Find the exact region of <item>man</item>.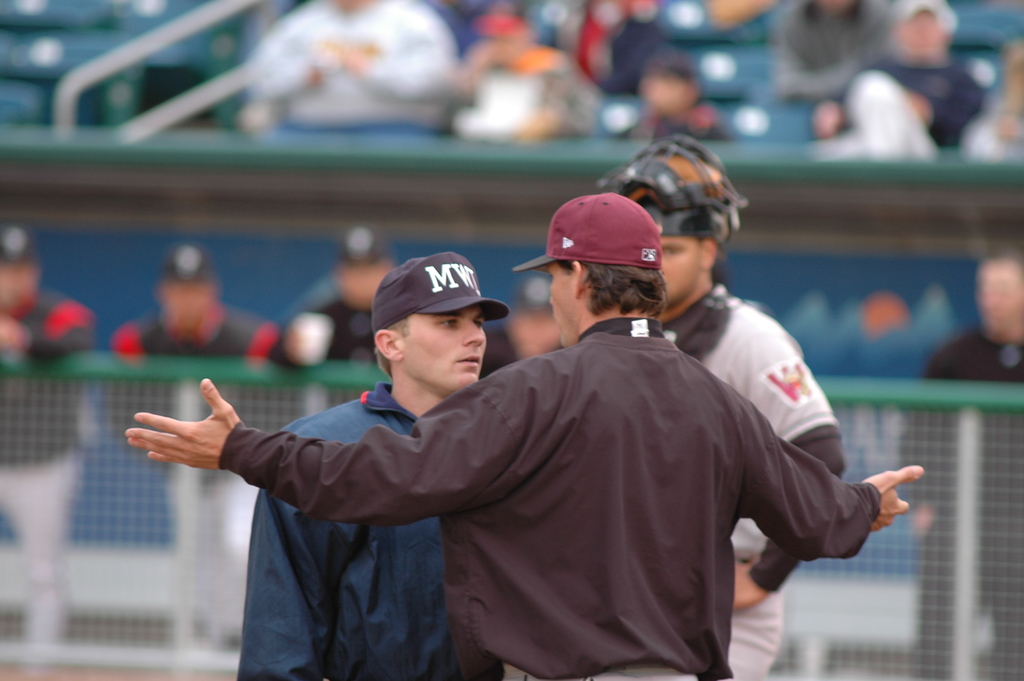
Exact region: [x1=445, y1=12, x2=618, y2=136].
